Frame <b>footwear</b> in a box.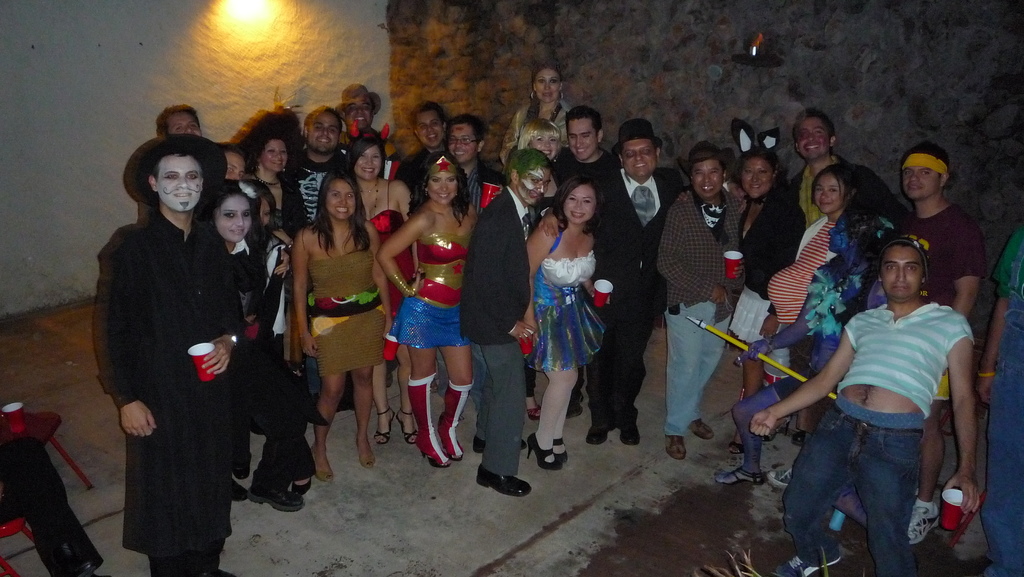
BBox(556, 435, 570, 461).
